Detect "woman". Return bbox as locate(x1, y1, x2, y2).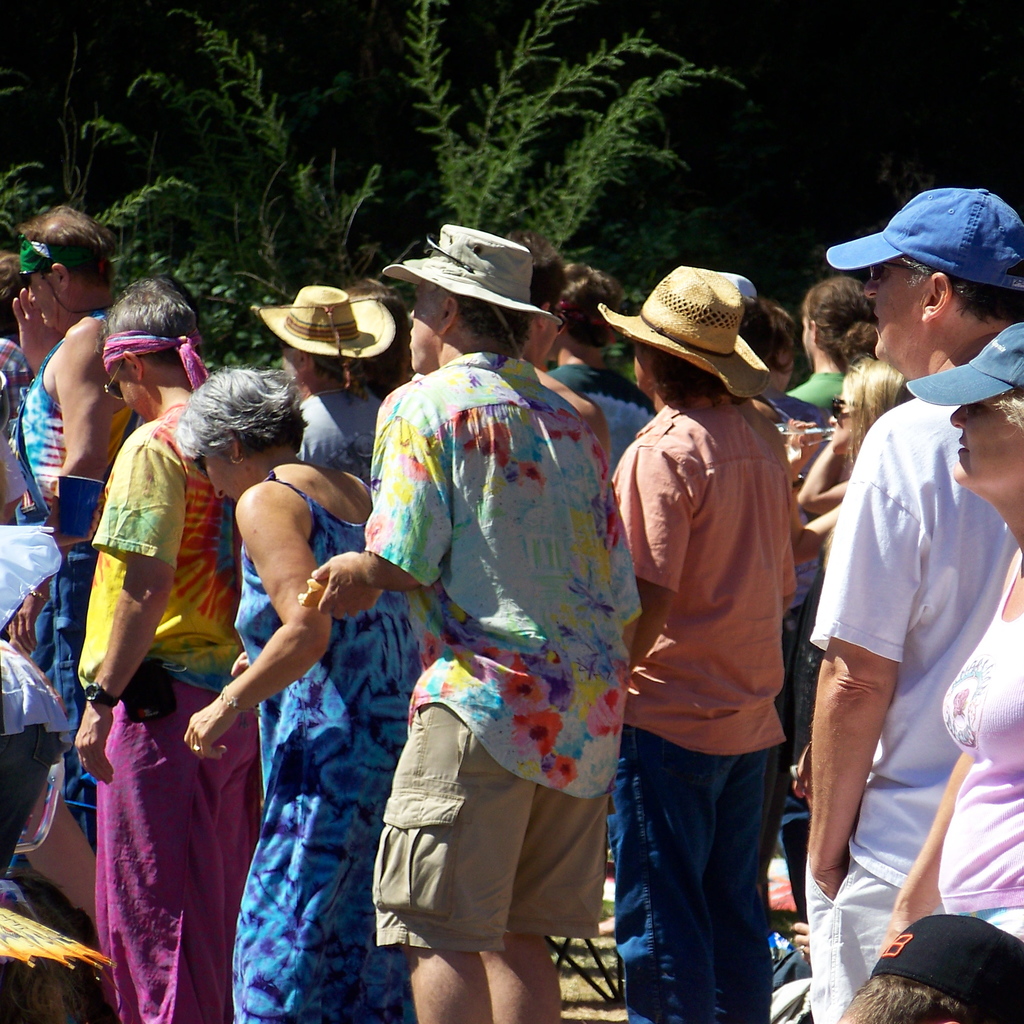
locate(179, 362, 429, 1016).
